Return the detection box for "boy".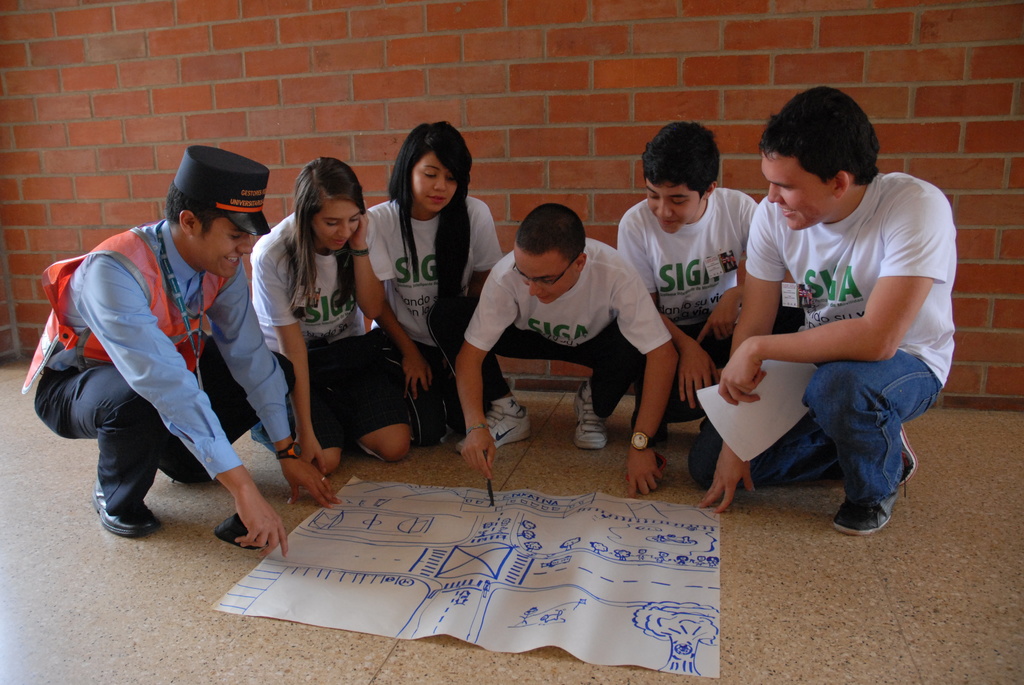
692 88 958 533.
